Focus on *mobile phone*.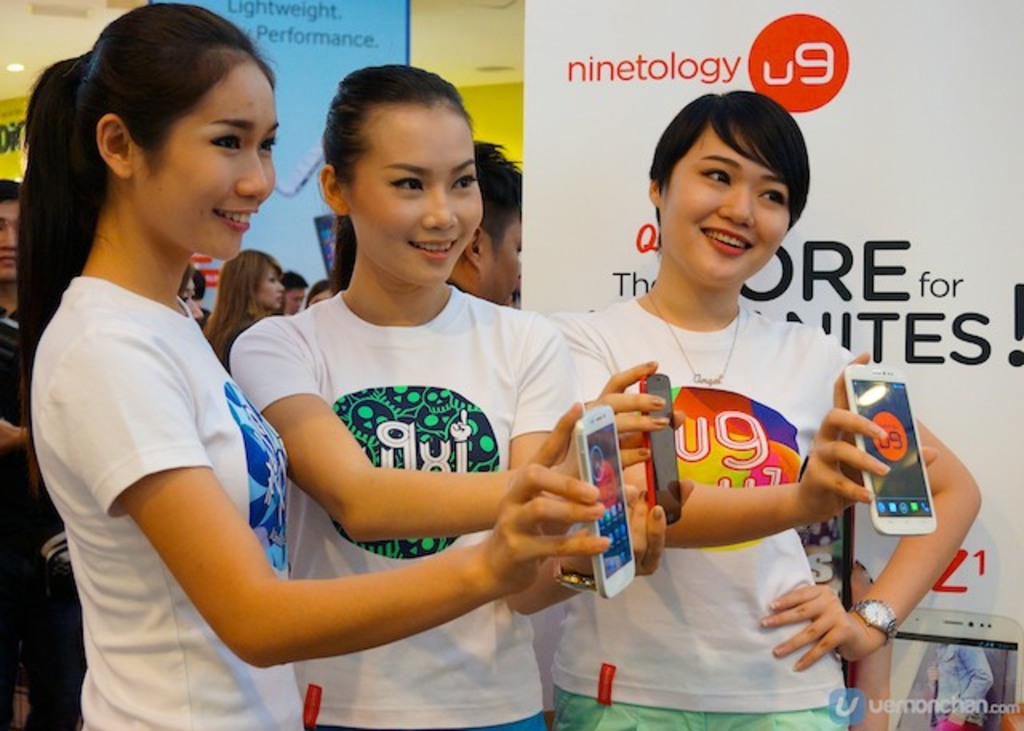
Focused at BBox(893, 609, 1022, 729).
